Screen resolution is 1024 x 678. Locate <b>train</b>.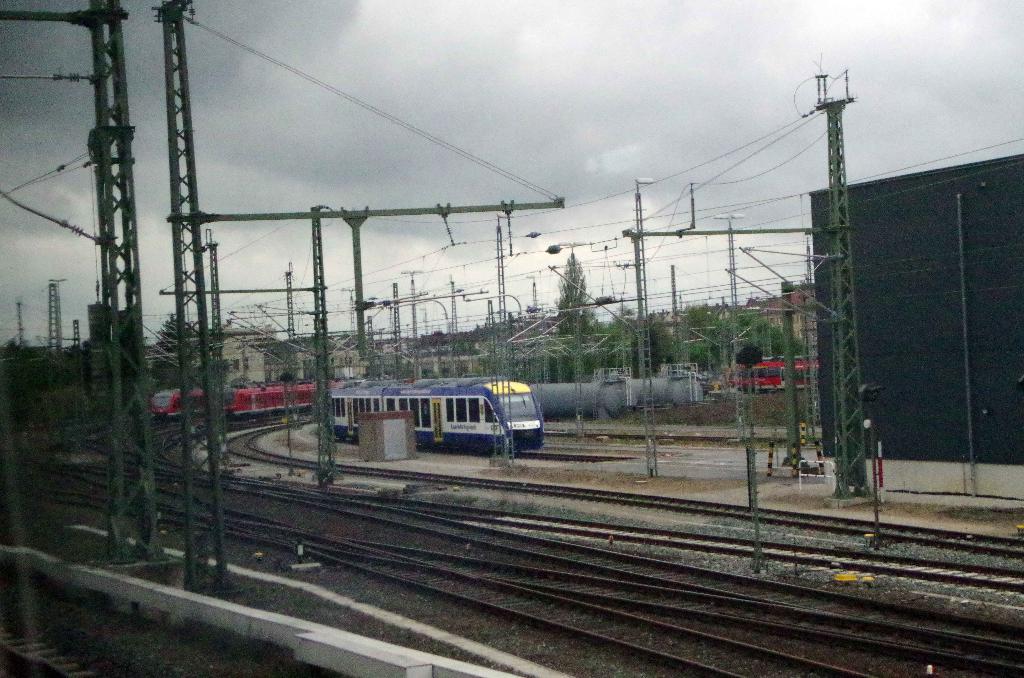
bbox=(323, 373, 552, 457).
